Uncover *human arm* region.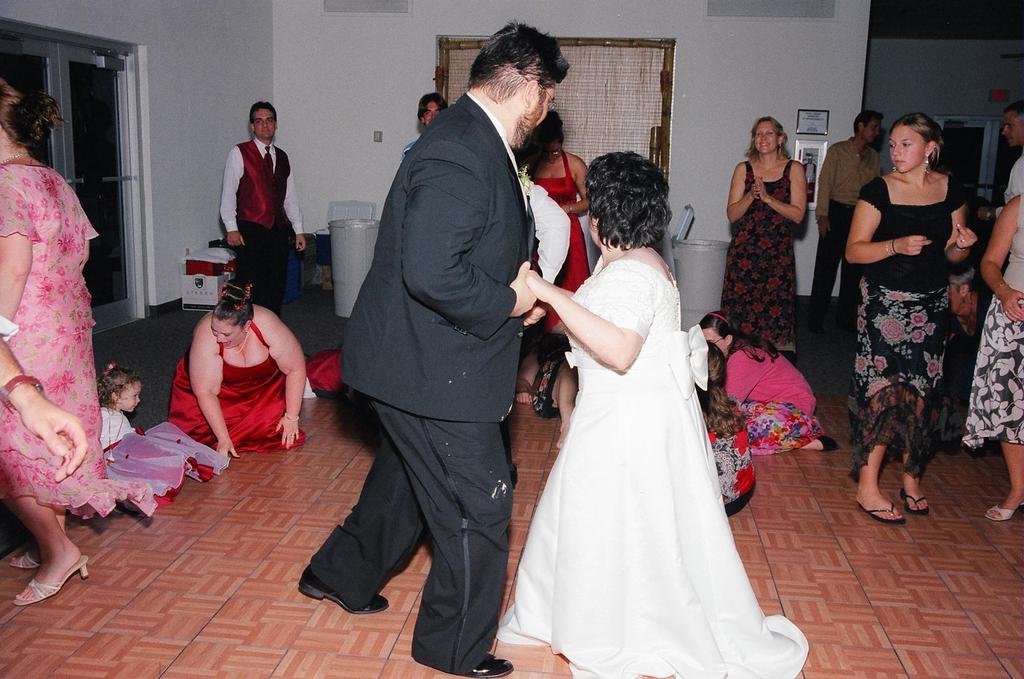
Uncovered: (529,275,655,371).
